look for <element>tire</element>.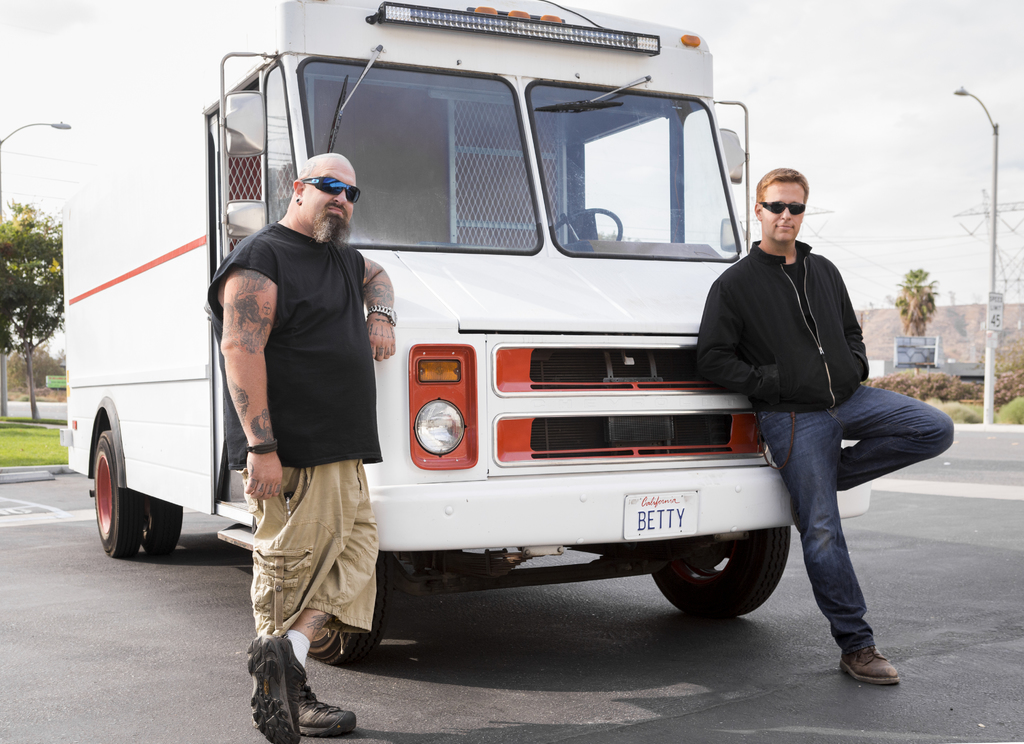
Found: box(305, 553, 394, 667).
